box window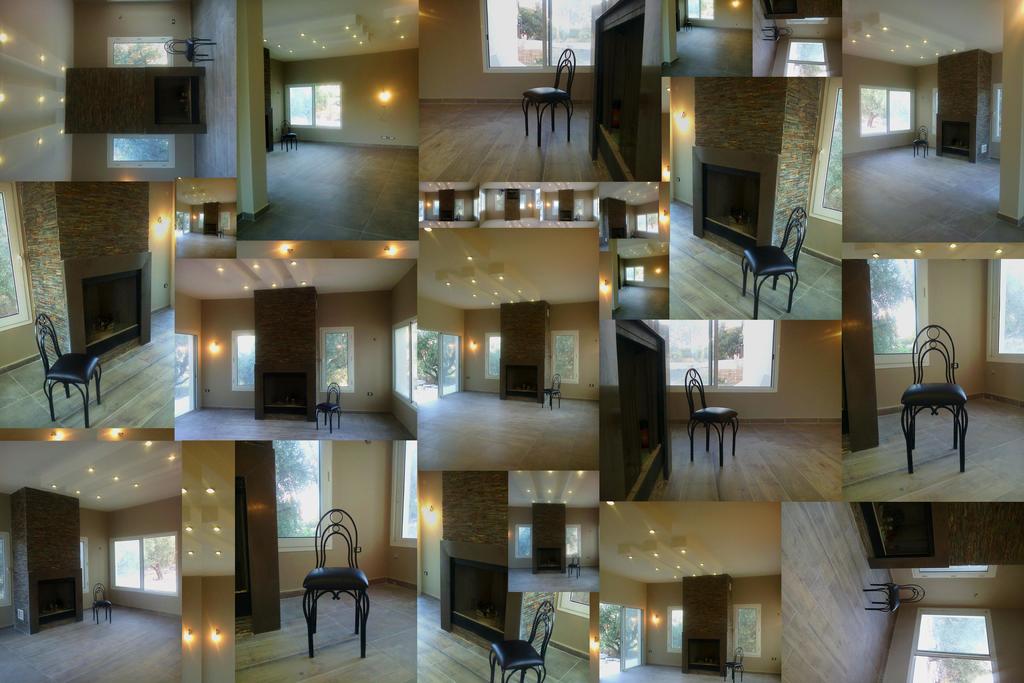
[854, 86, 911, 135]
